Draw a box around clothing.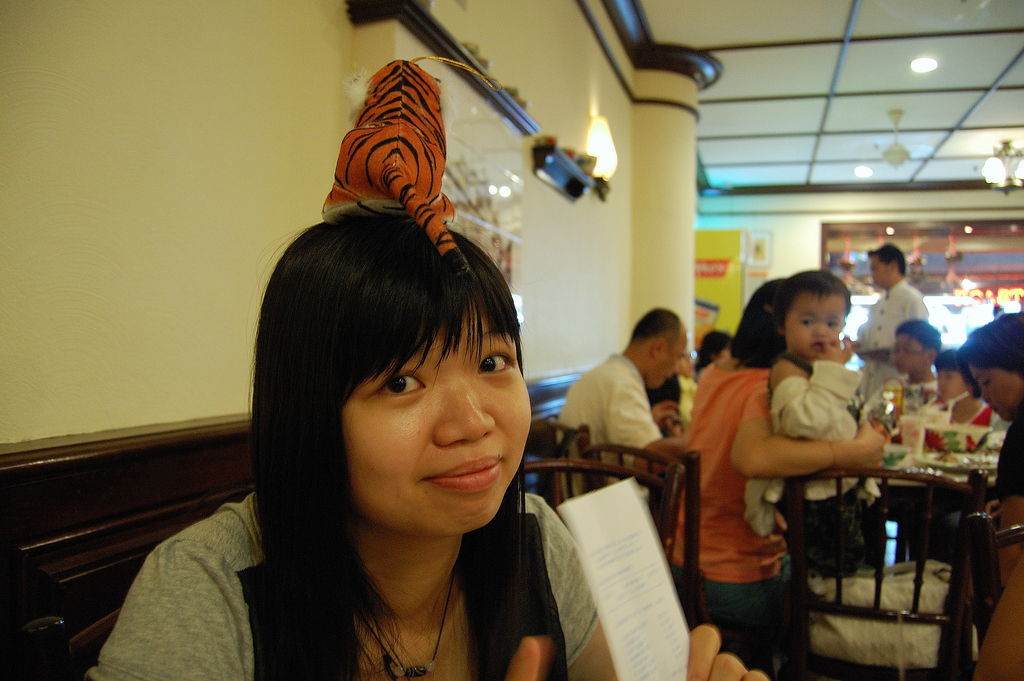
select_region(563, 341, 667, 511).
